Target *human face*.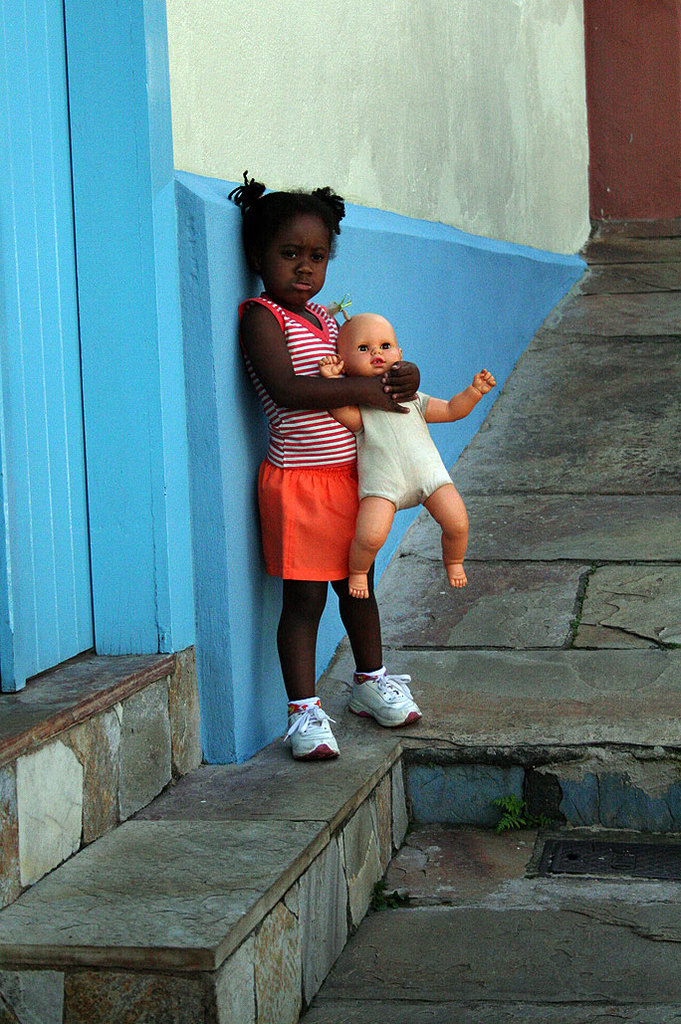
Target region: box(340, 320, 401, 375).
